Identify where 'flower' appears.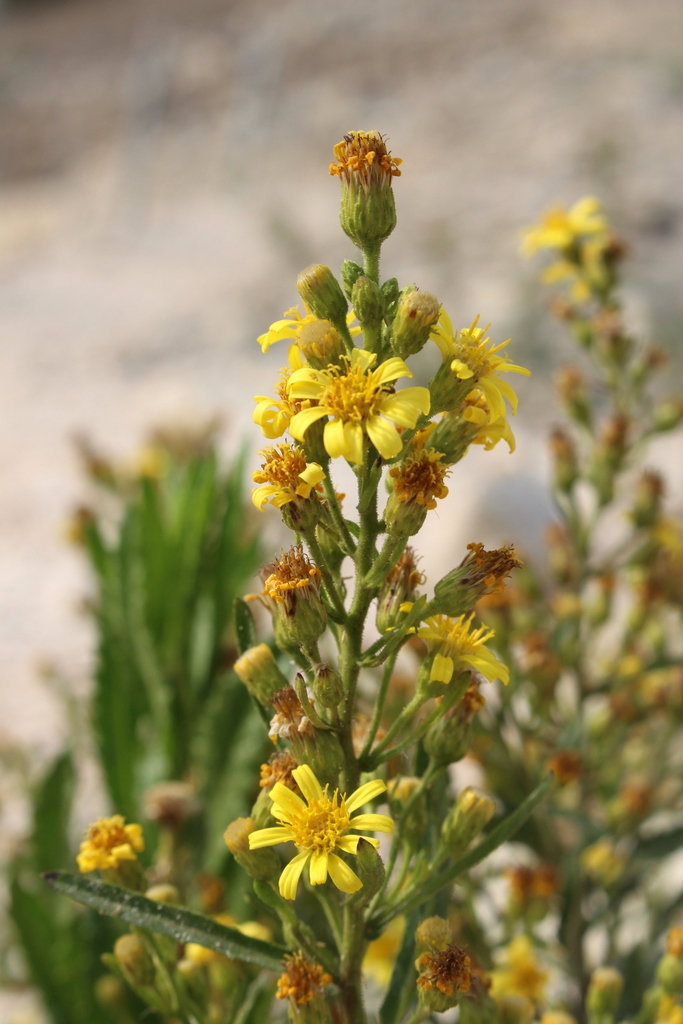
Appears at left=77, top=806, right=142, bottom=867.
